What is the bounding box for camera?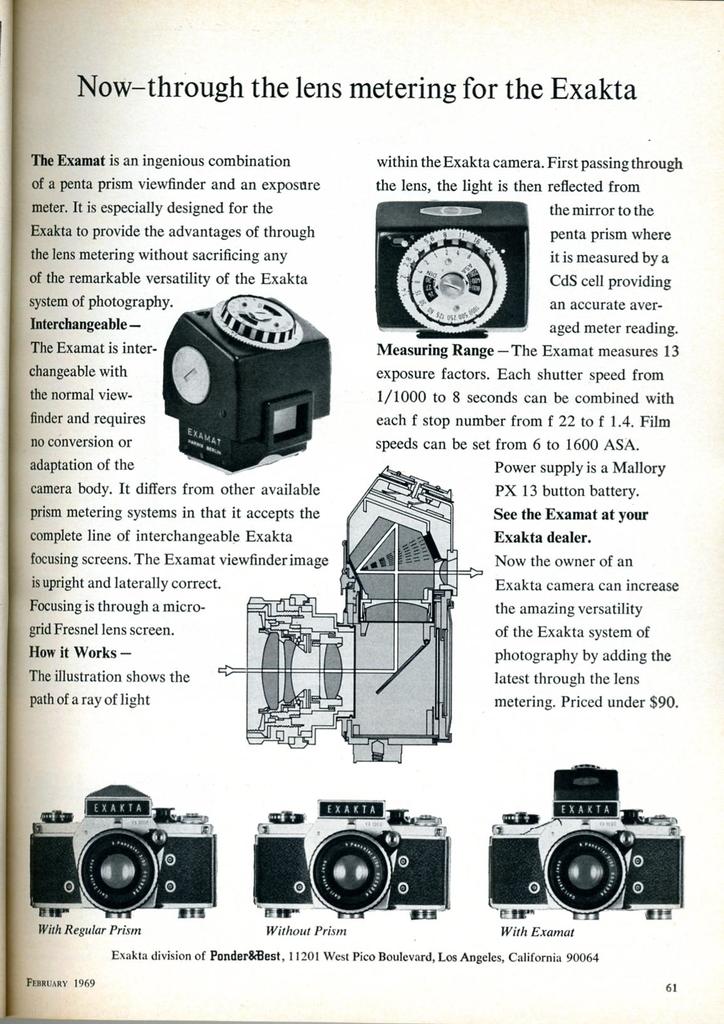
{"x1": 491, "y1": 758, "x2": 683, "y2": 917}.
